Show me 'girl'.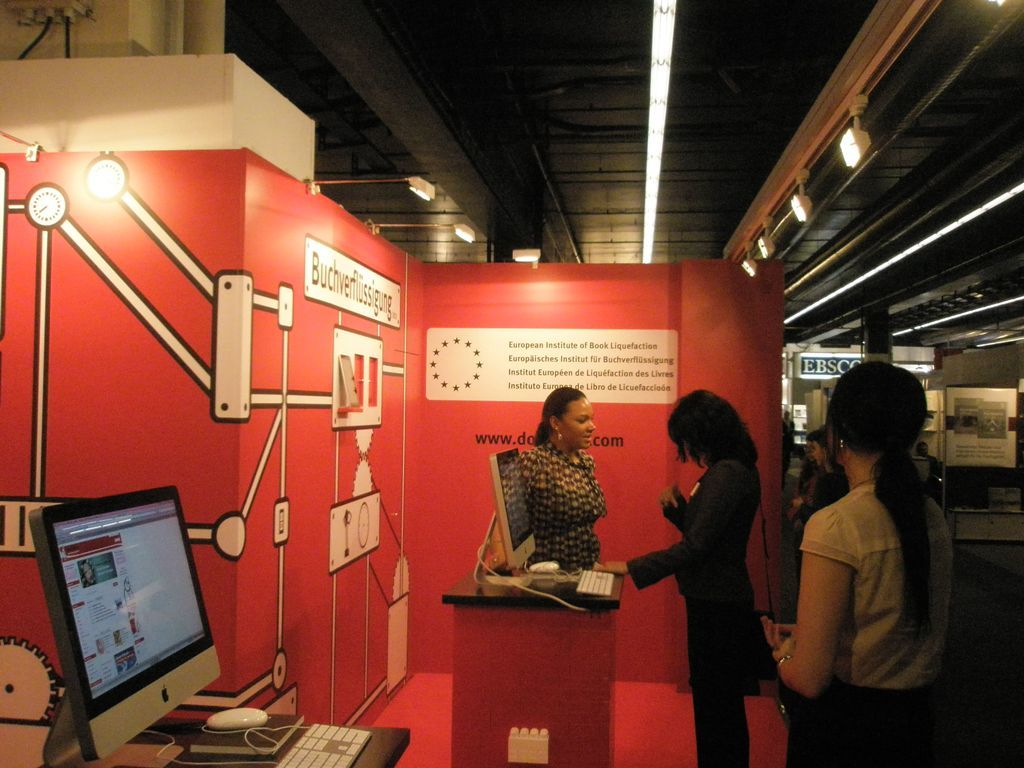
'girl' is here: (766,354,955,767).
